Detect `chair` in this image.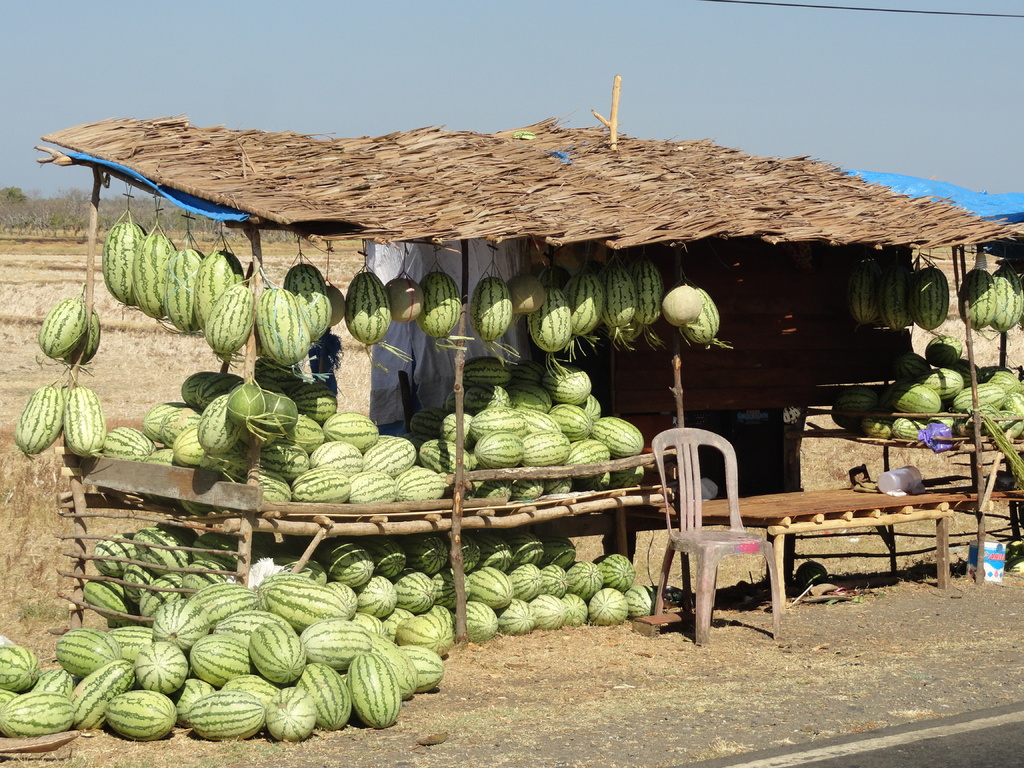
Detection: (x1=646, y1=427, x2=776, y2=643).
